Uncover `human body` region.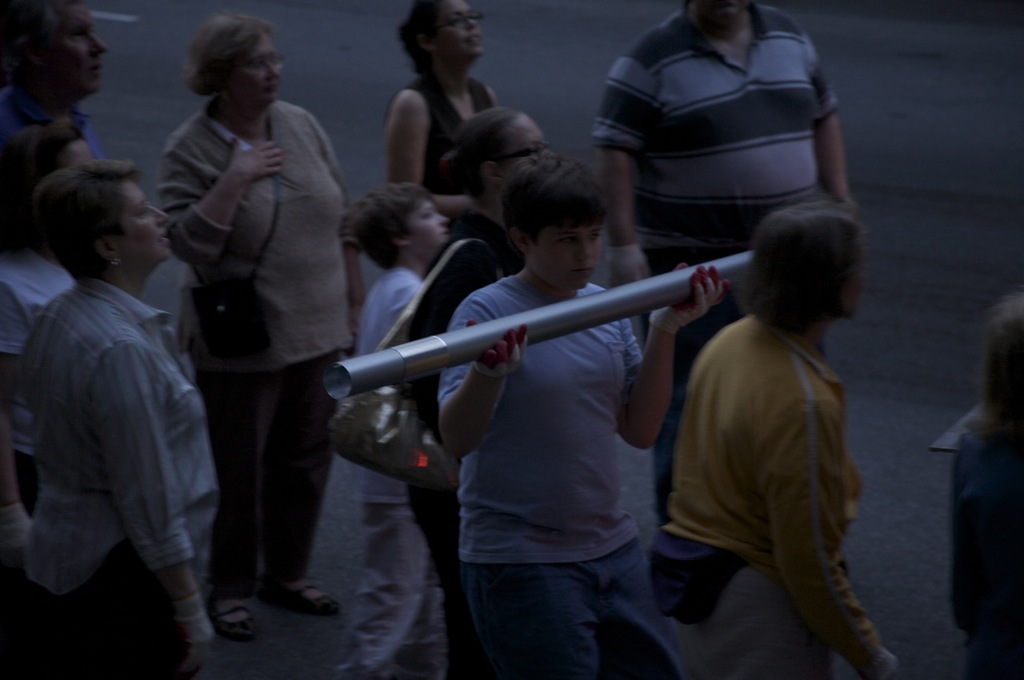
Uncovered: Rect(590, 0, 850, 545).
